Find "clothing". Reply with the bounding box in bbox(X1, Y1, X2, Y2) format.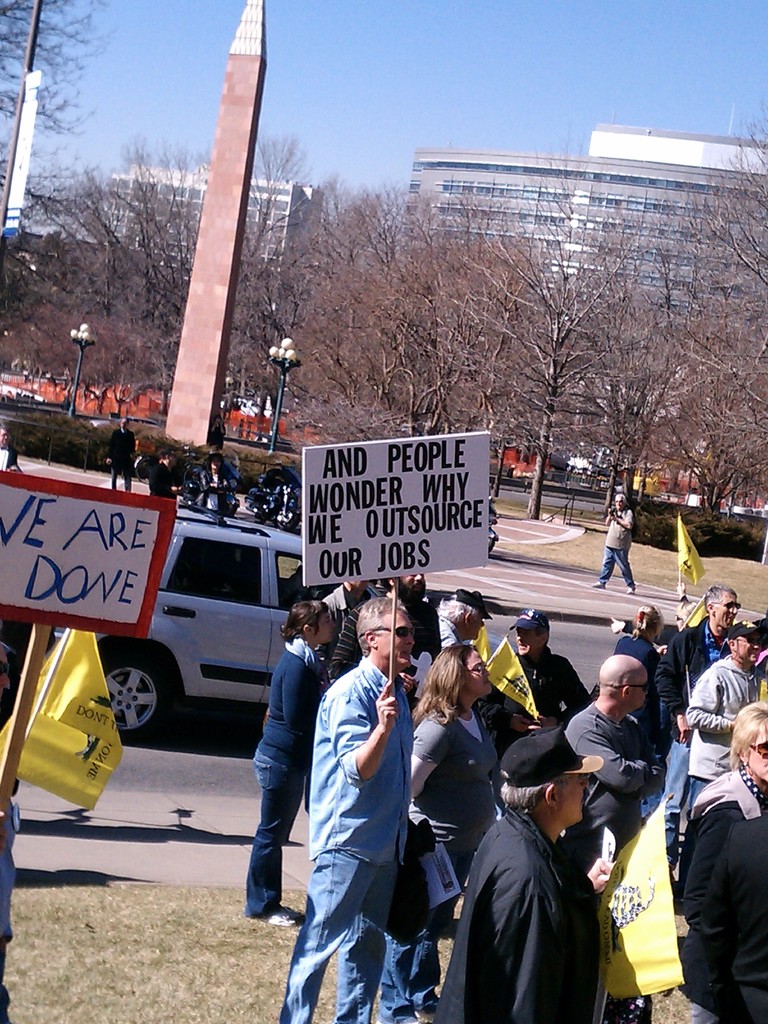
bbox(692, 652, 757, 783).
